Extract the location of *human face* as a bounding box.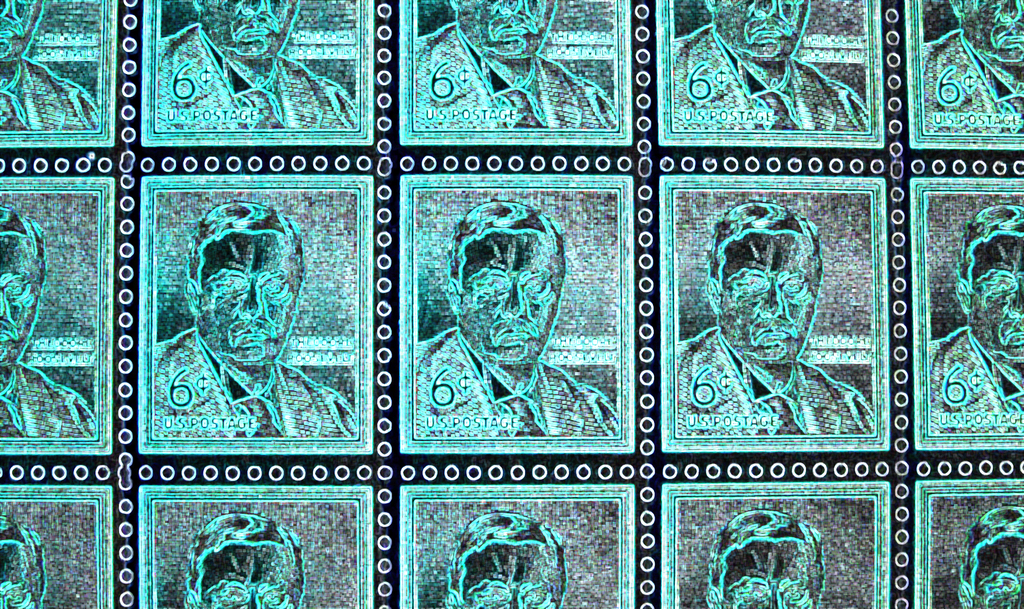
200:543:285:608.
